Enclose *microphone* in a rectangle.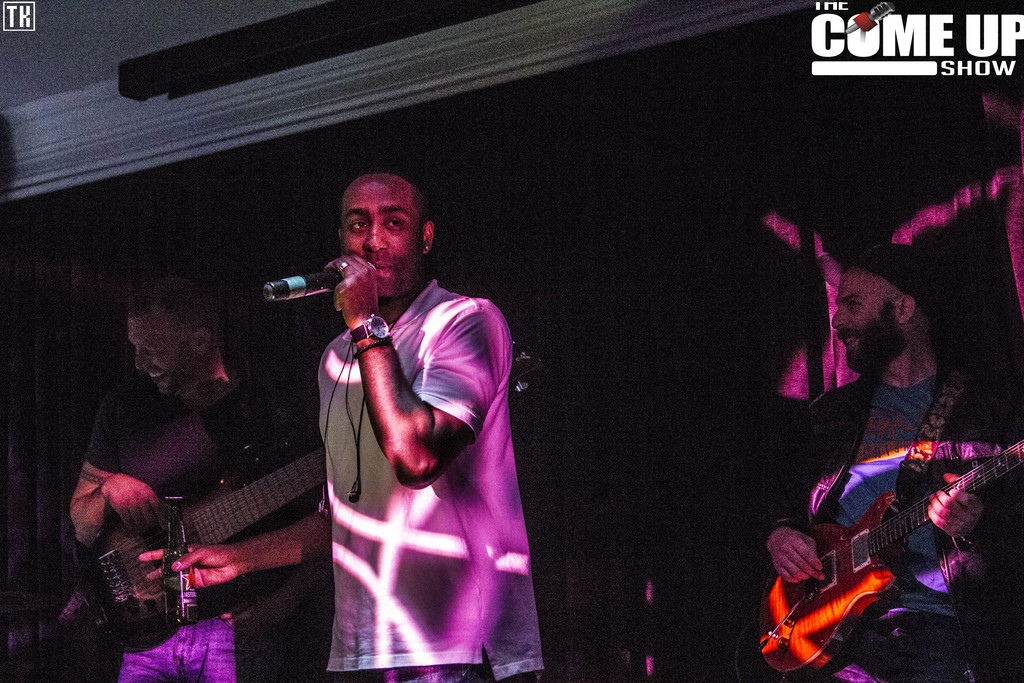
bbox(253, 254, 358, 322).
